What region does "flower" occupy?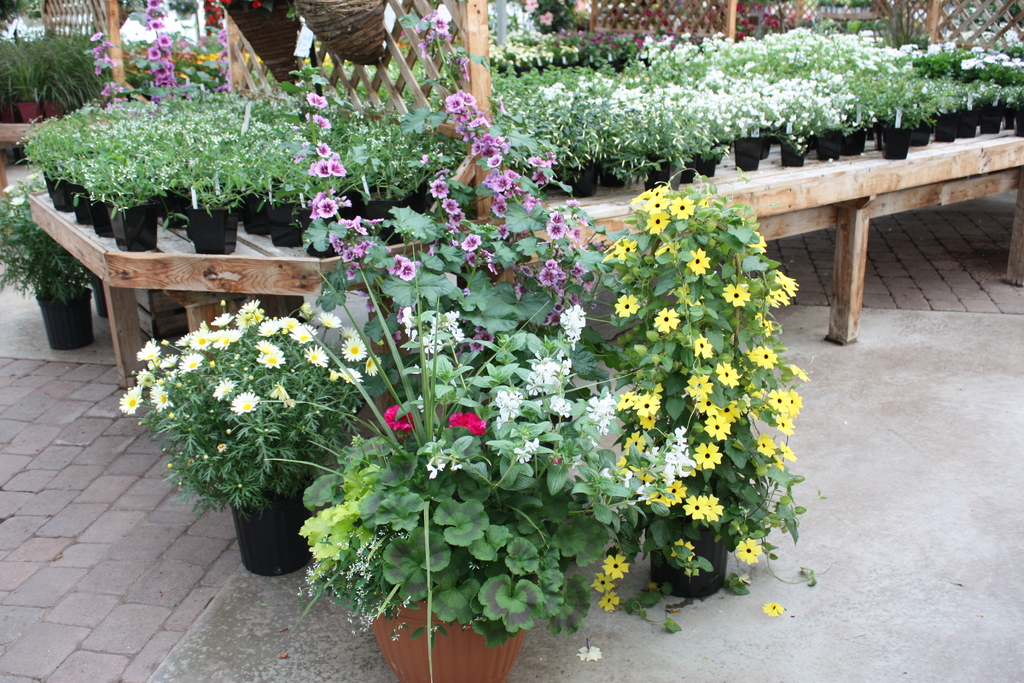
780,365,808,384.
